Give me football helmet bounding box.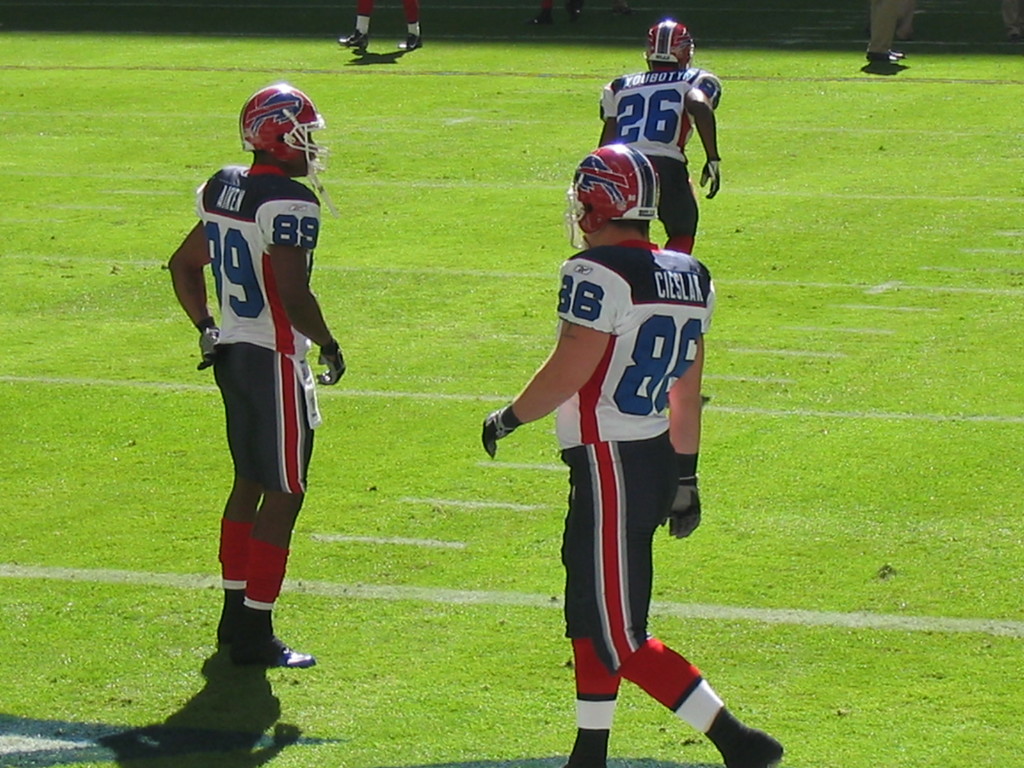
(left=564, top=143, right=660, bottom=252).
